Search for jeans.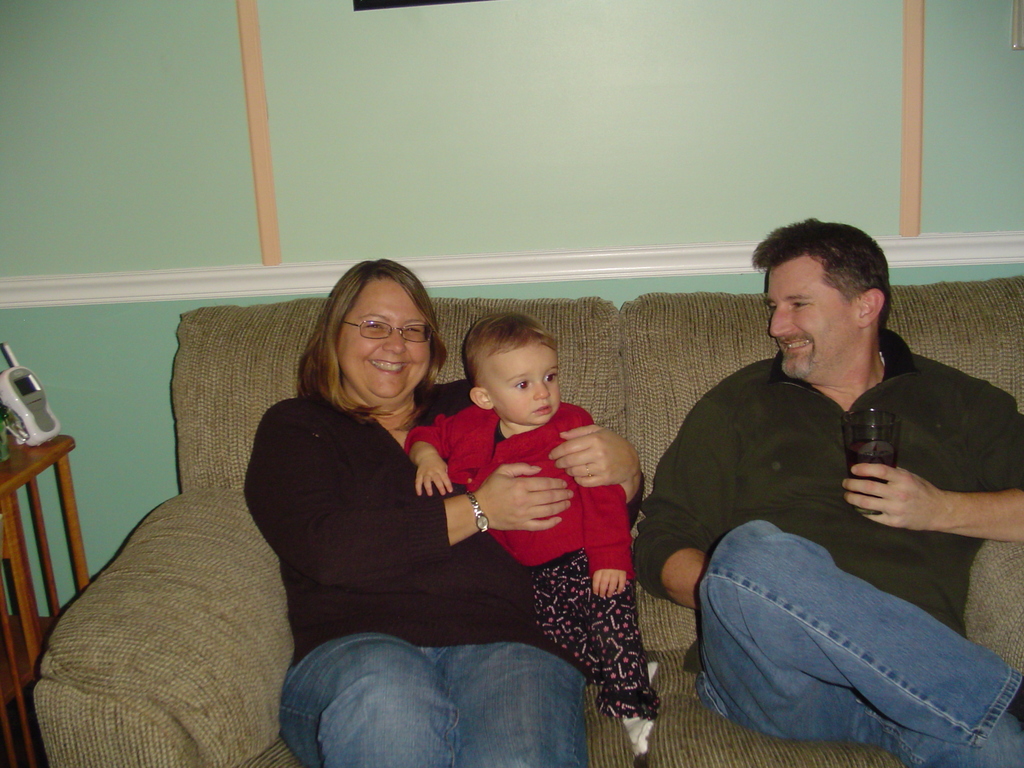
Found at [684,510,1023,767].
